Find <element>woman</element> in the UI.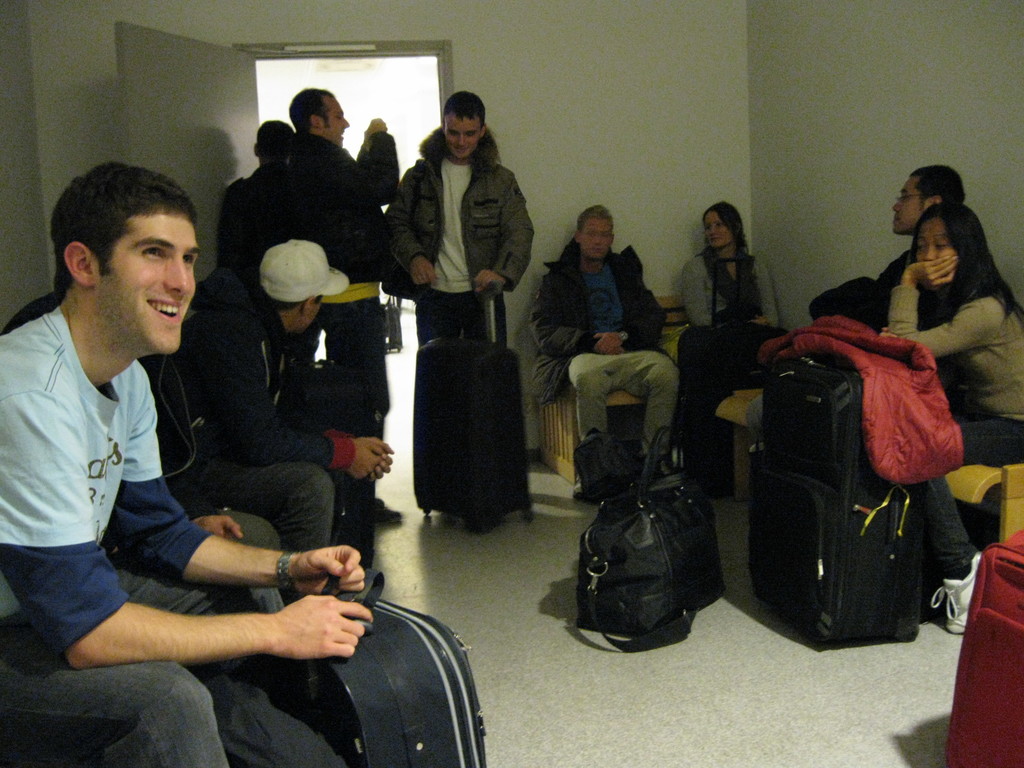
UI element at 667 204 794 486.
